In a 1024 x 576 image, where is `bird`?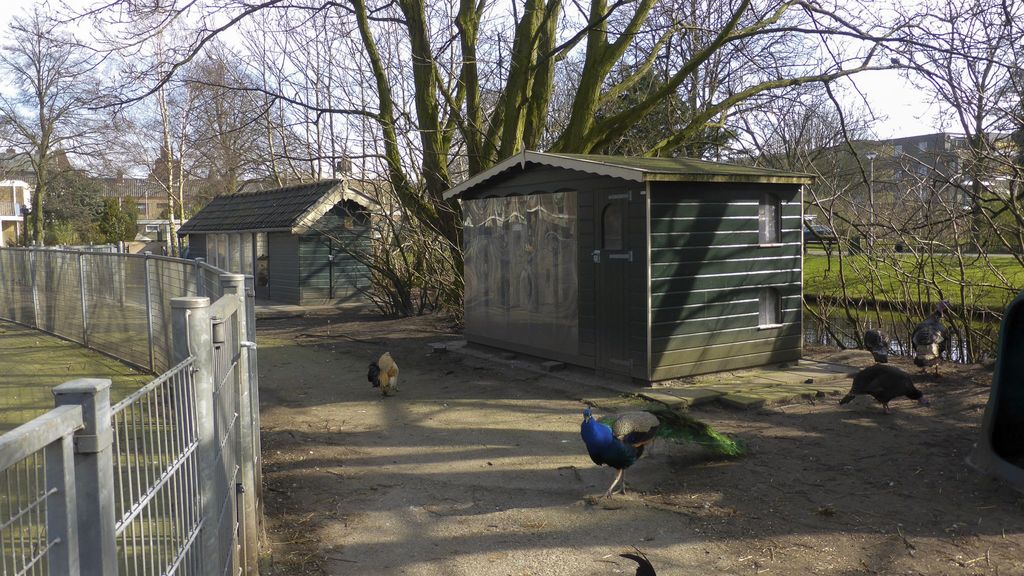
(x1=915, y1=309, x2=952, y2=374).
